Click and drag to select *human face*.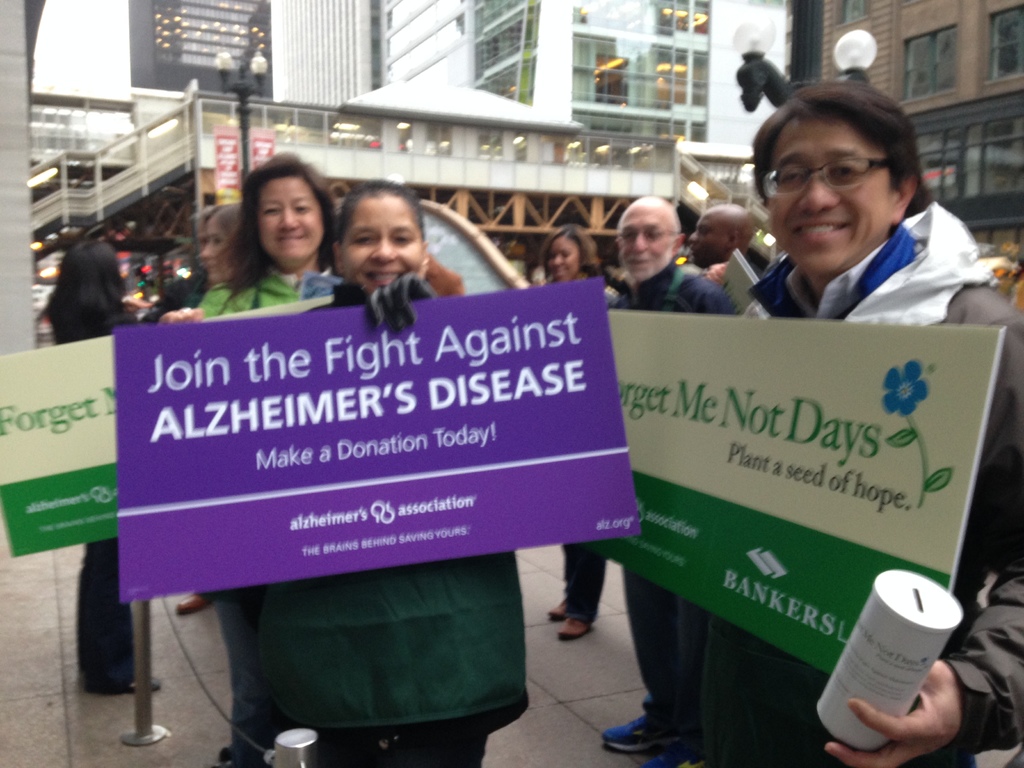
Selection: l=337, t=192, r=422, b=296.
